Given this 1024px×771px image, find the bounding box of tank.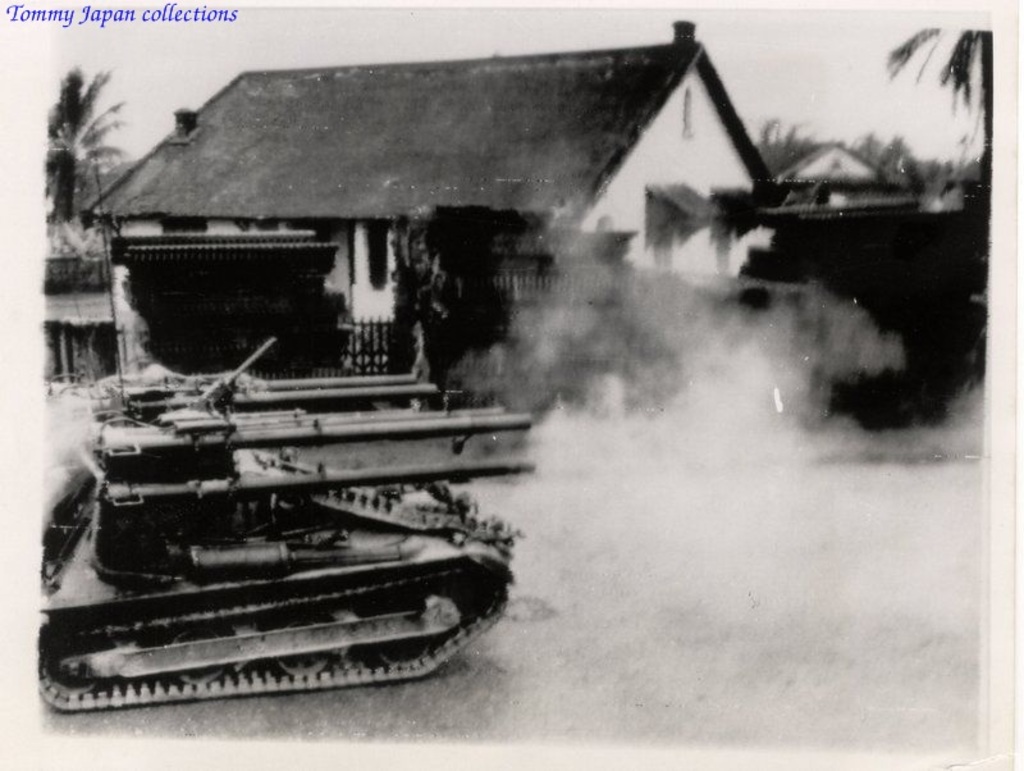
box(38, 129, 538, 716).
